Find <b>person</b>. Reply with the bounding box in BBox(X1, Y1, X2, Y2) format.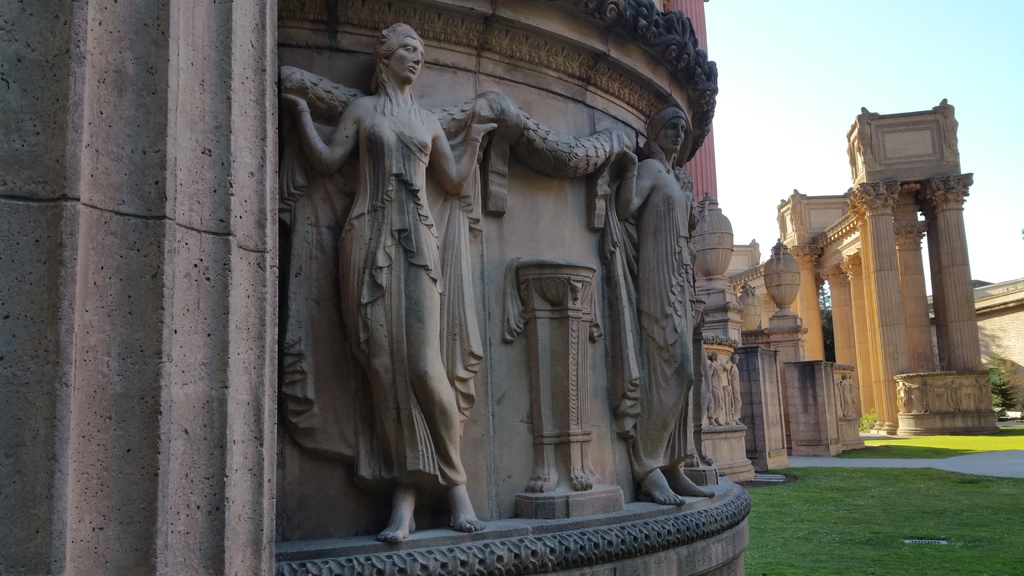
BBox(838, 372, 854, 418).
